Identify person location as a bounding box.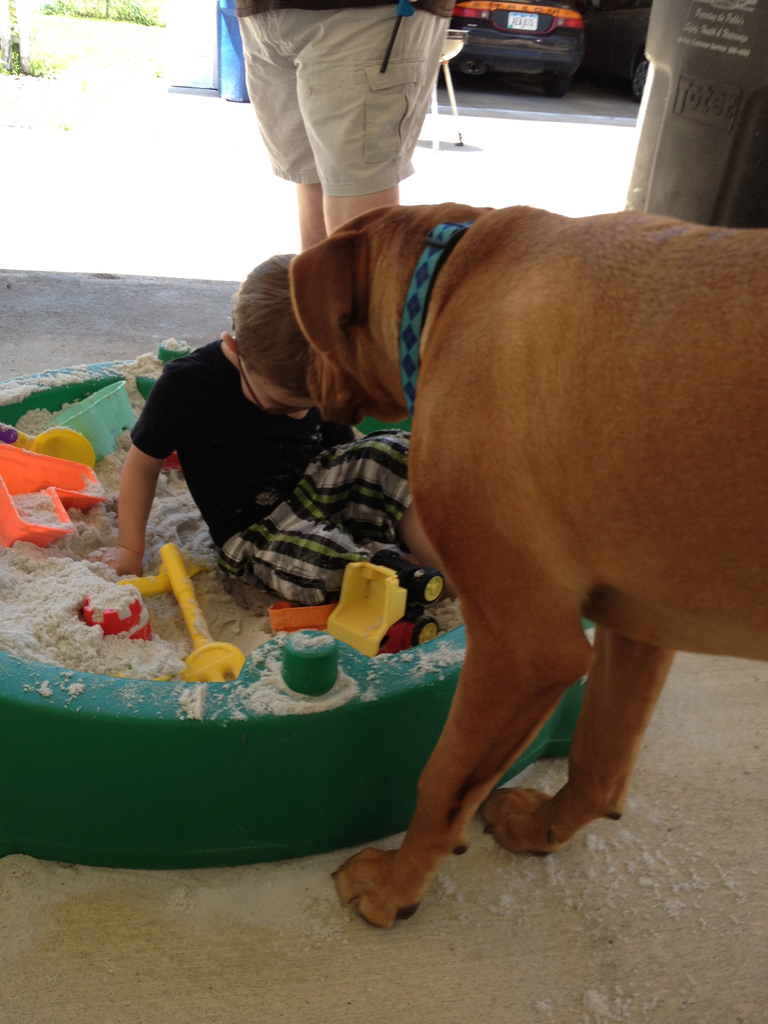
(left=93, top=250, right=462, bottom=617).
